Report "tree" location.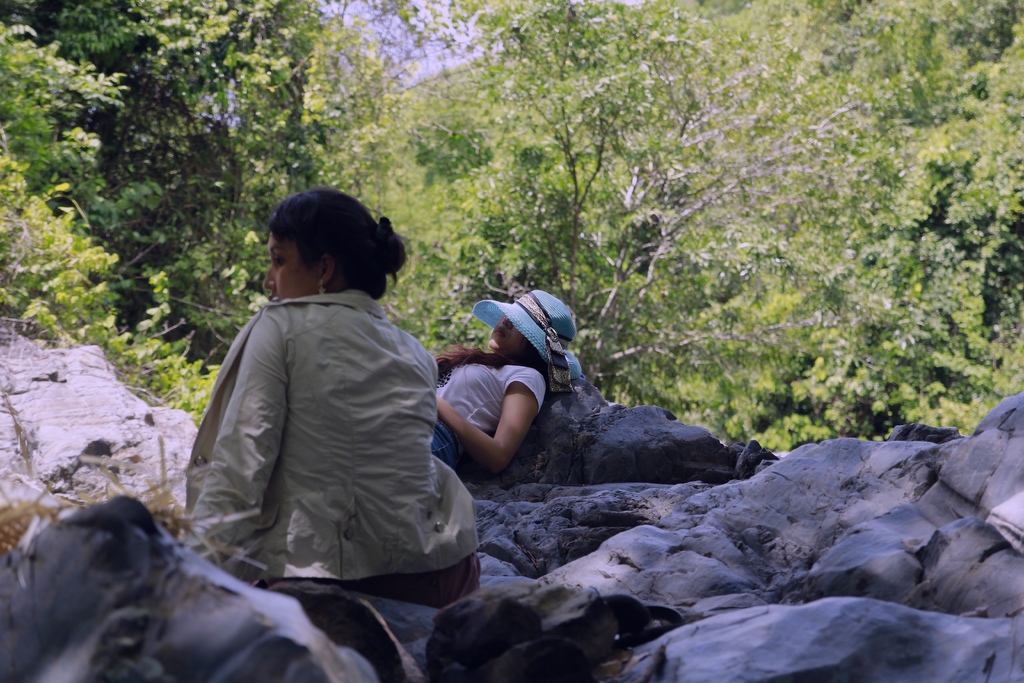
Report: bbox=[406, 0, 883, 400].
